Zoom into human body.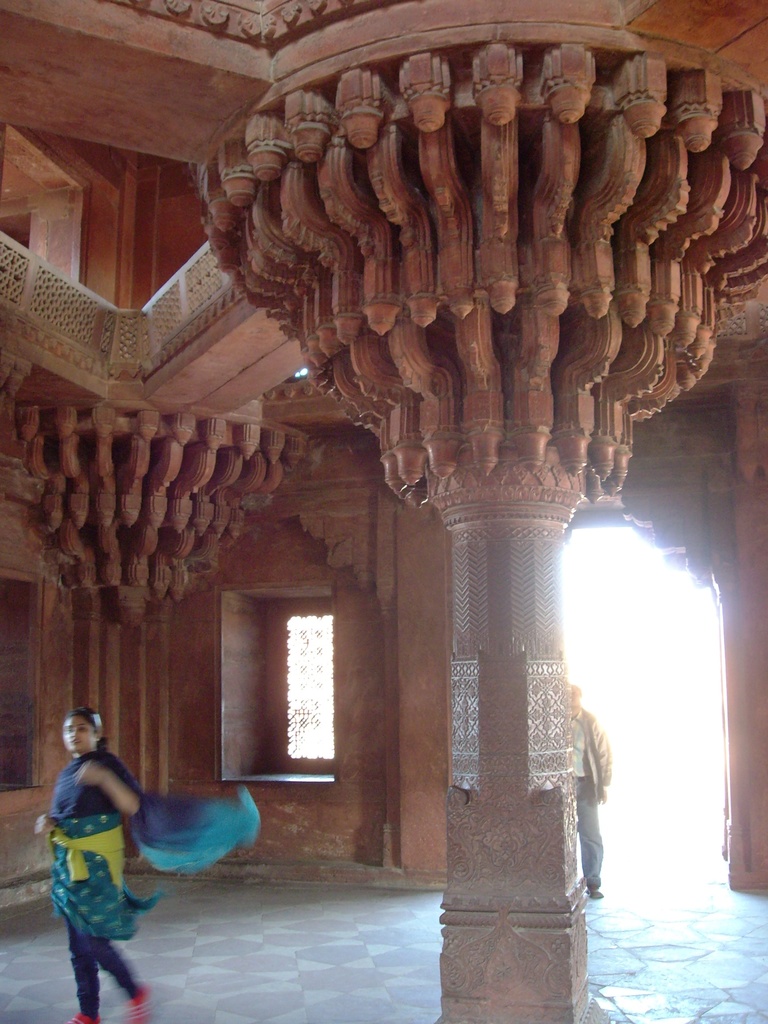
Zoom target: bbox(37, 764, 152, 1023).
